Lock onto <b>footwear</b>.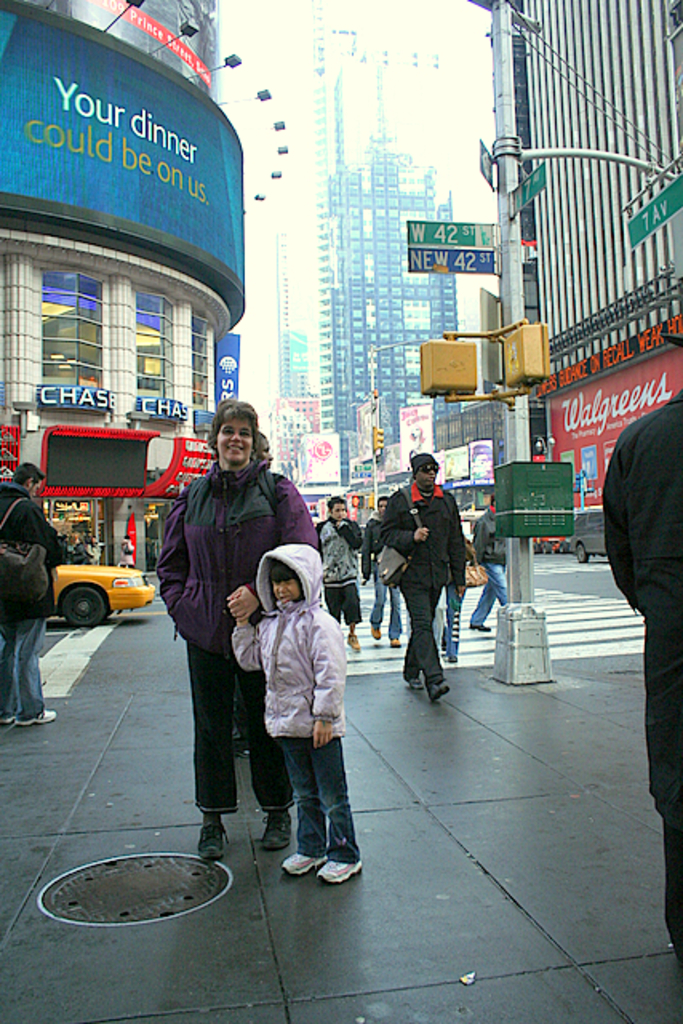
Locked: 440,646,448,659.
